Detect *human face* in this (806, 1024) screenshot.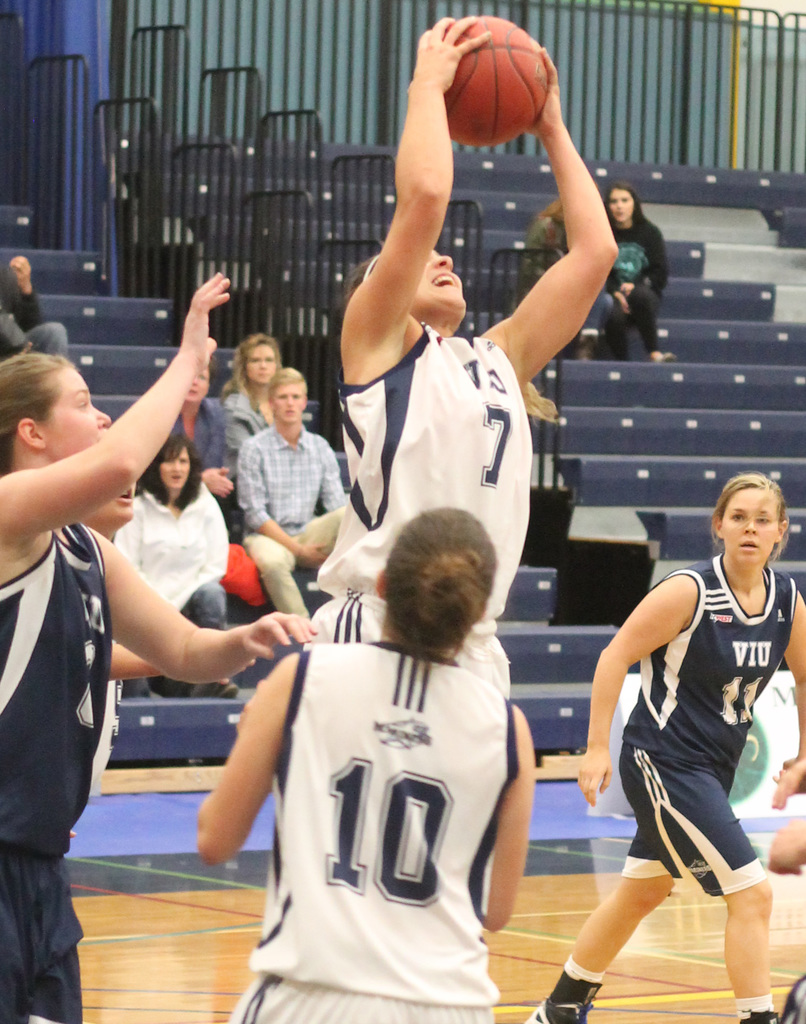
Detection: bbox=[49, 365, 112, 467].
